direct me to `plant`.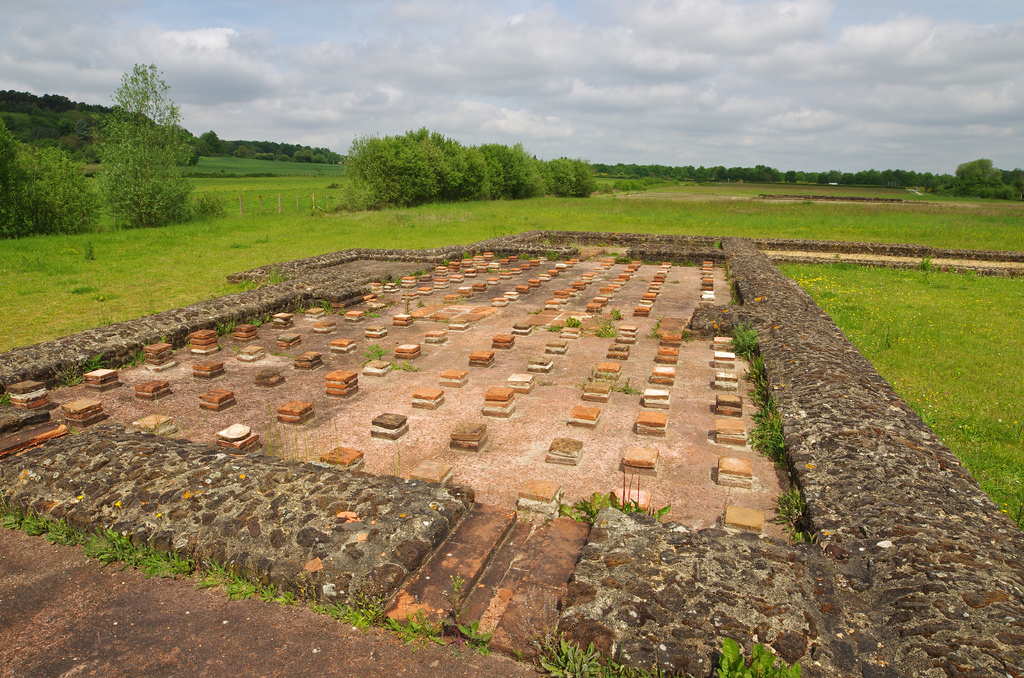
Direction: x1=218 y1=323 x2=241 y2=337.
